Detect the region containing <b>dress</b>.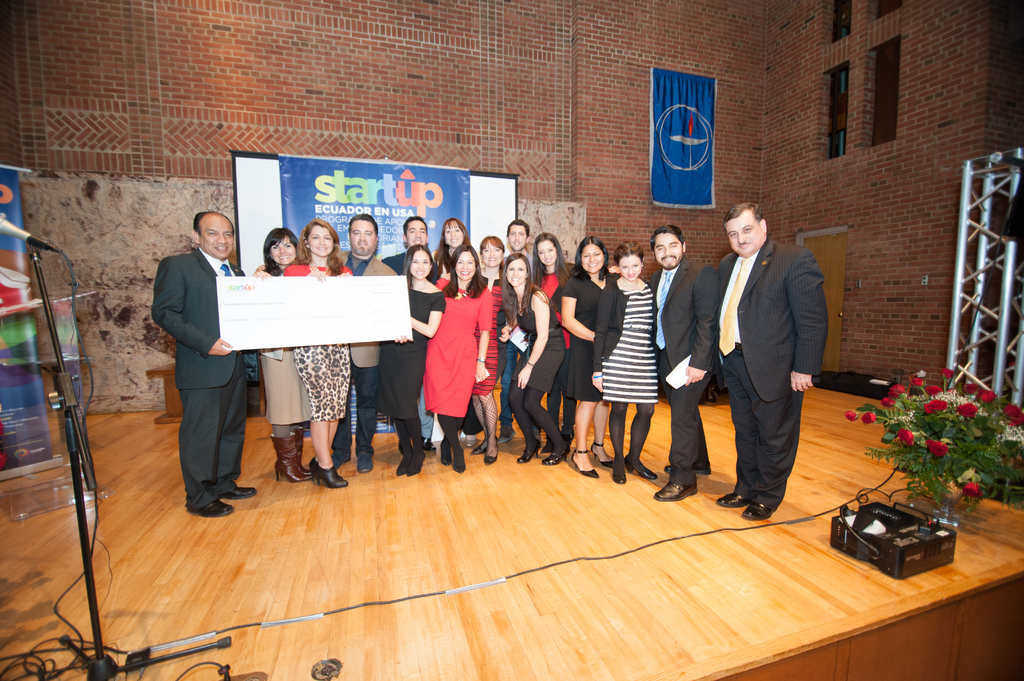
Rect(511, 287, 564, 392).
